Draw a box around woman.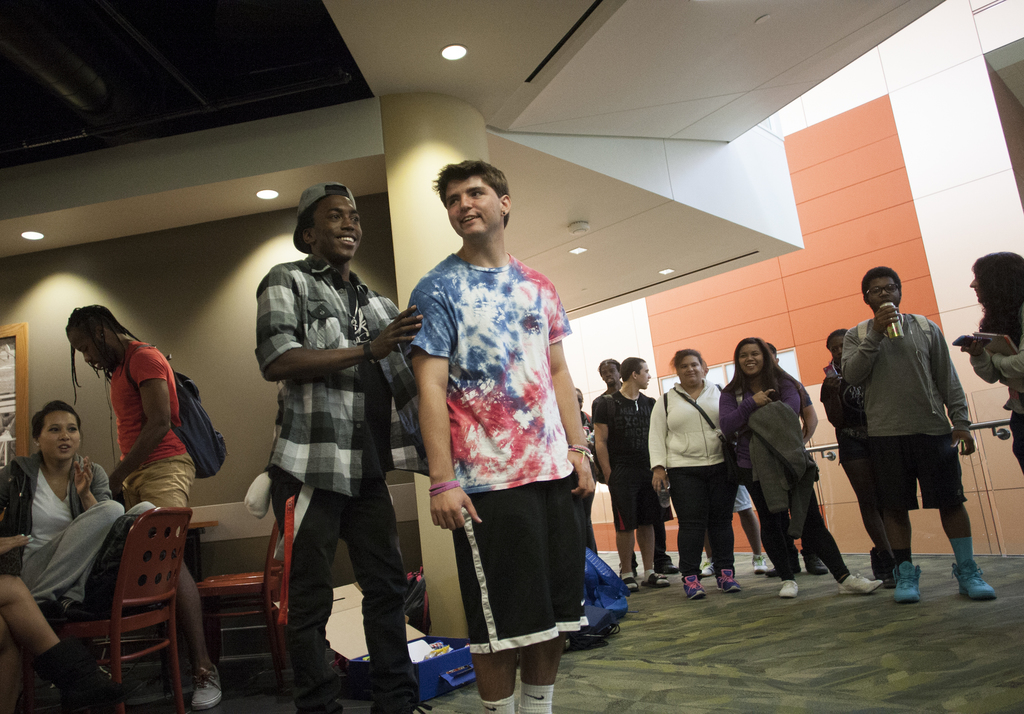
x1=958, y1=254, x2=1023, y2=470.
